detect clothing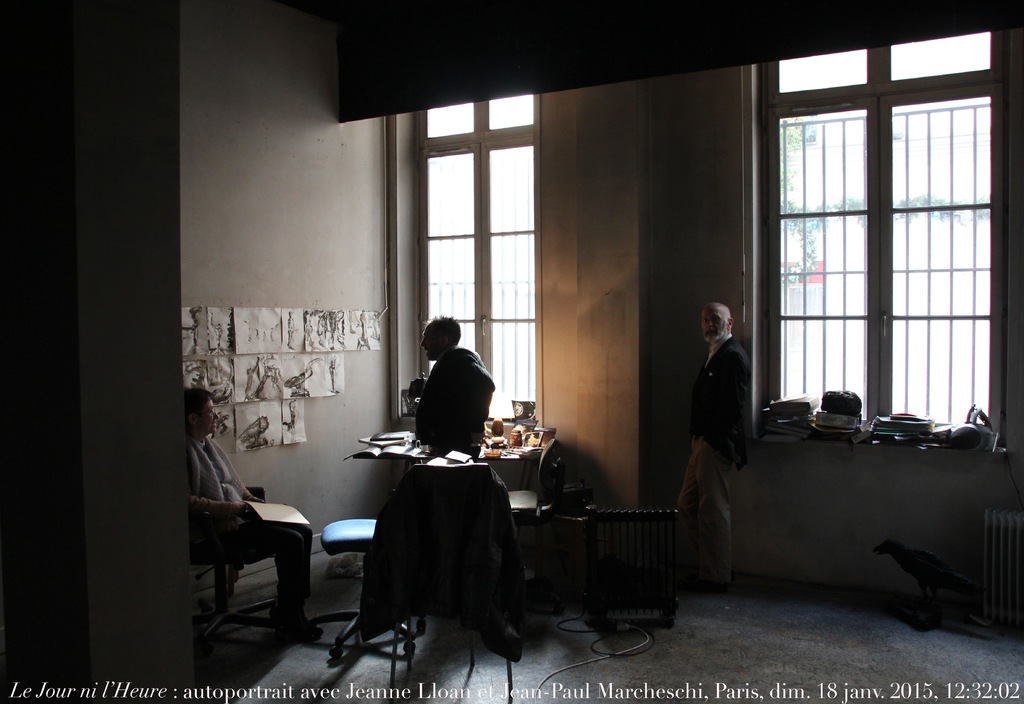
pyautogui.locateOnScreen(181, 431, 312, 613)
